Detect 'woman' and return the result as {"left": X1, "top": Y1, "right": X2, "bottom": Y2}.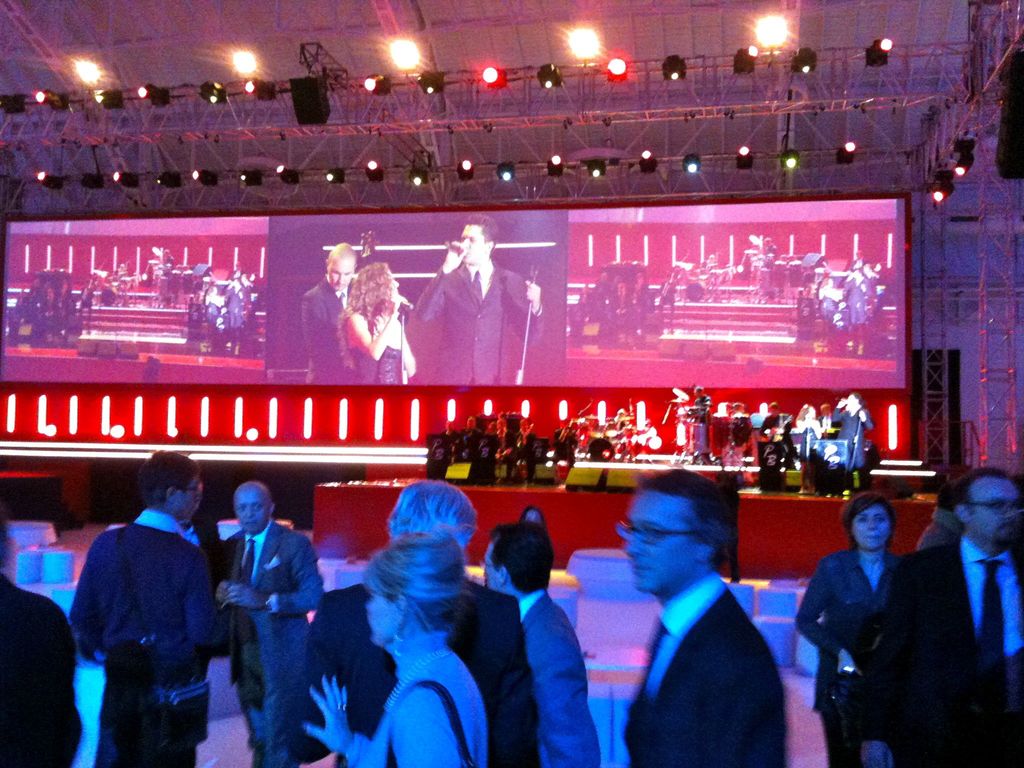
{"left": 337, "top": 262, "right": 422, "bottom": 390}.
